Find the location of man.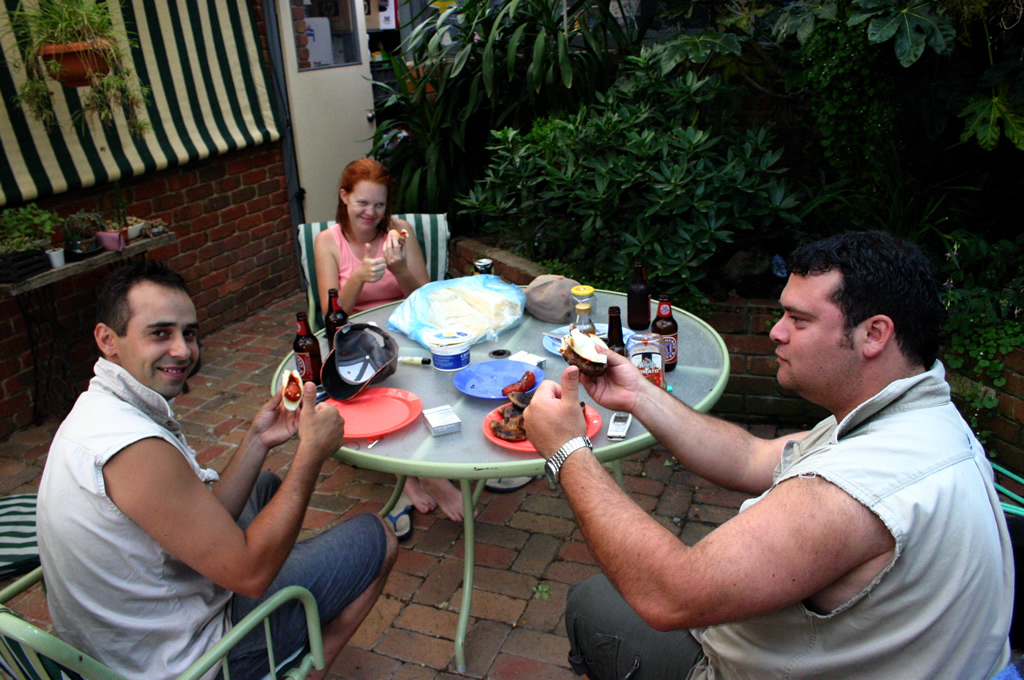
Location: detection(597, 236, 958, 666).
